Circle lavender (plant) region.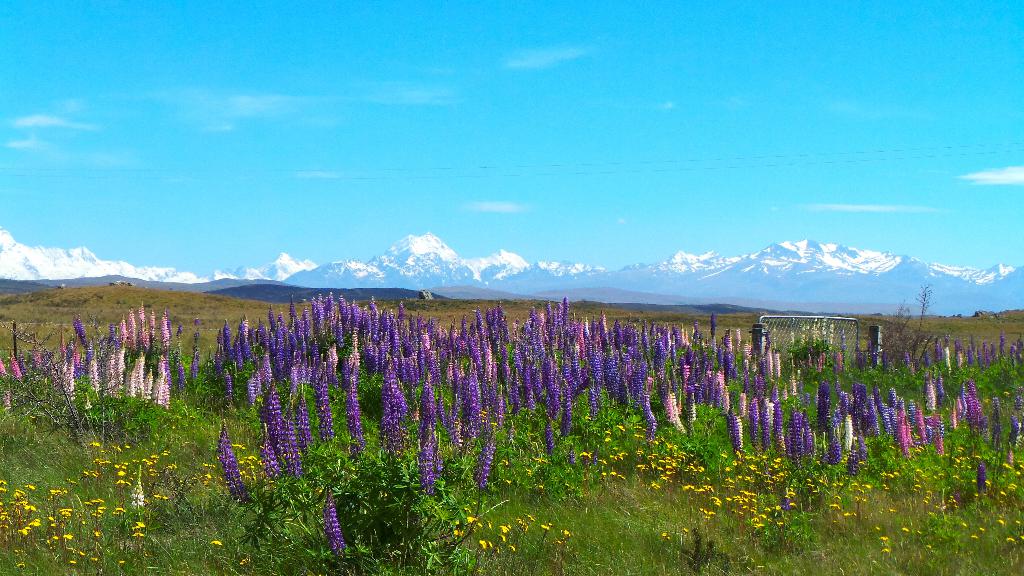
Region: 829, 438, 841, 465.
